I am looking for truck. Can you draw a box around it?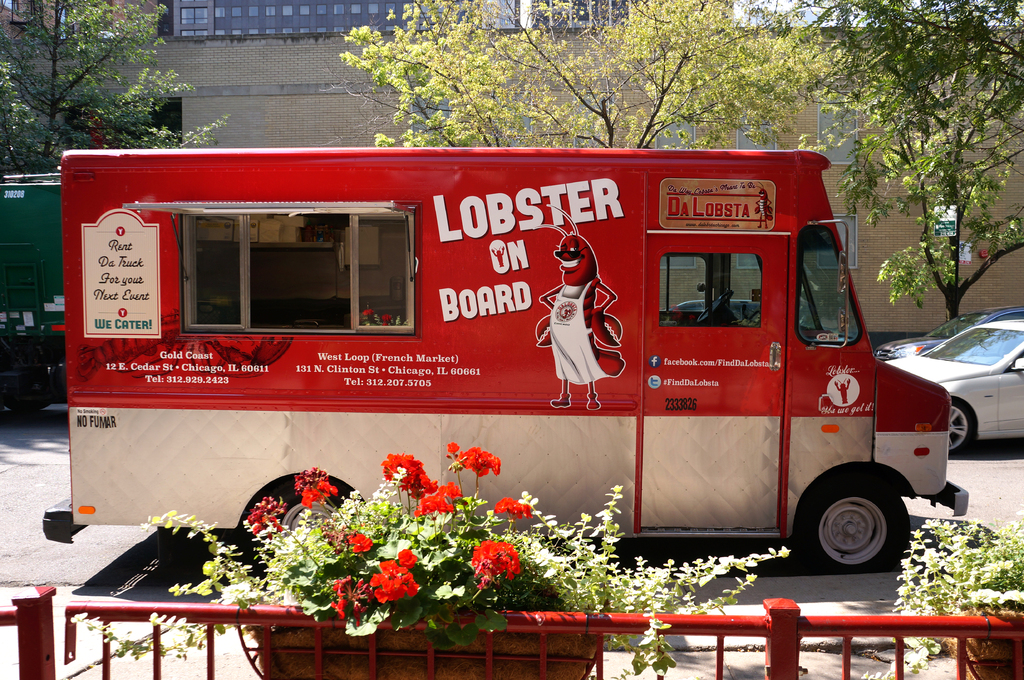
Sure, the bounding box is <bbox>38, 105, 957, 630</bbox>.
